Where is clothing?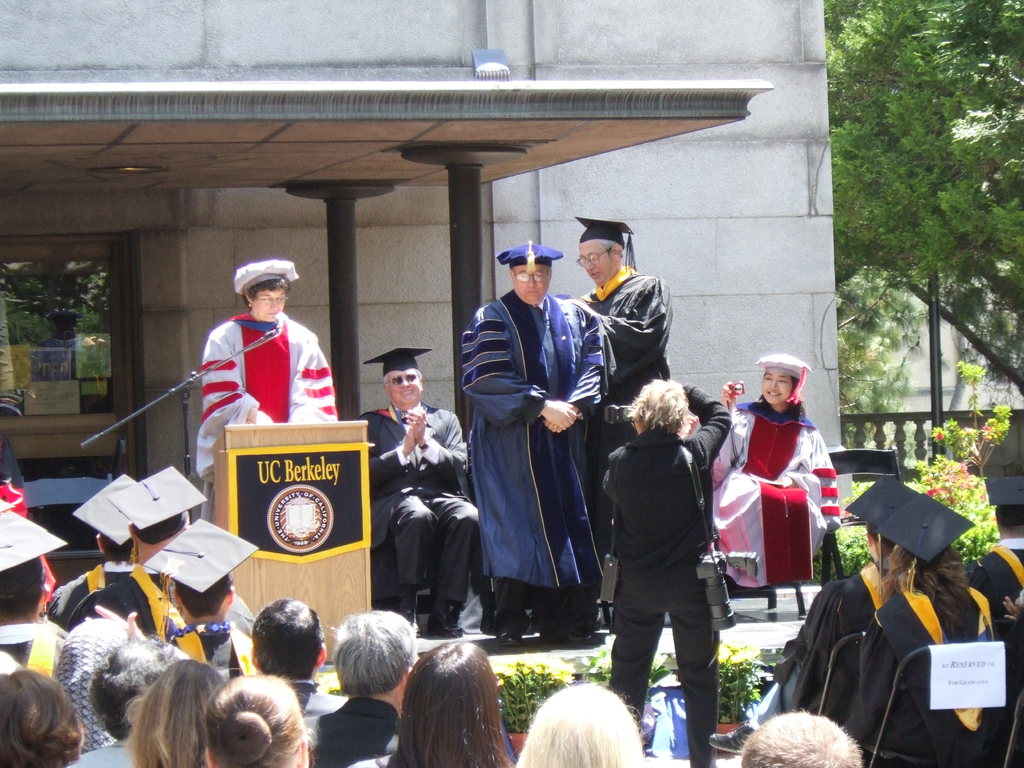
567/263/675/549.
